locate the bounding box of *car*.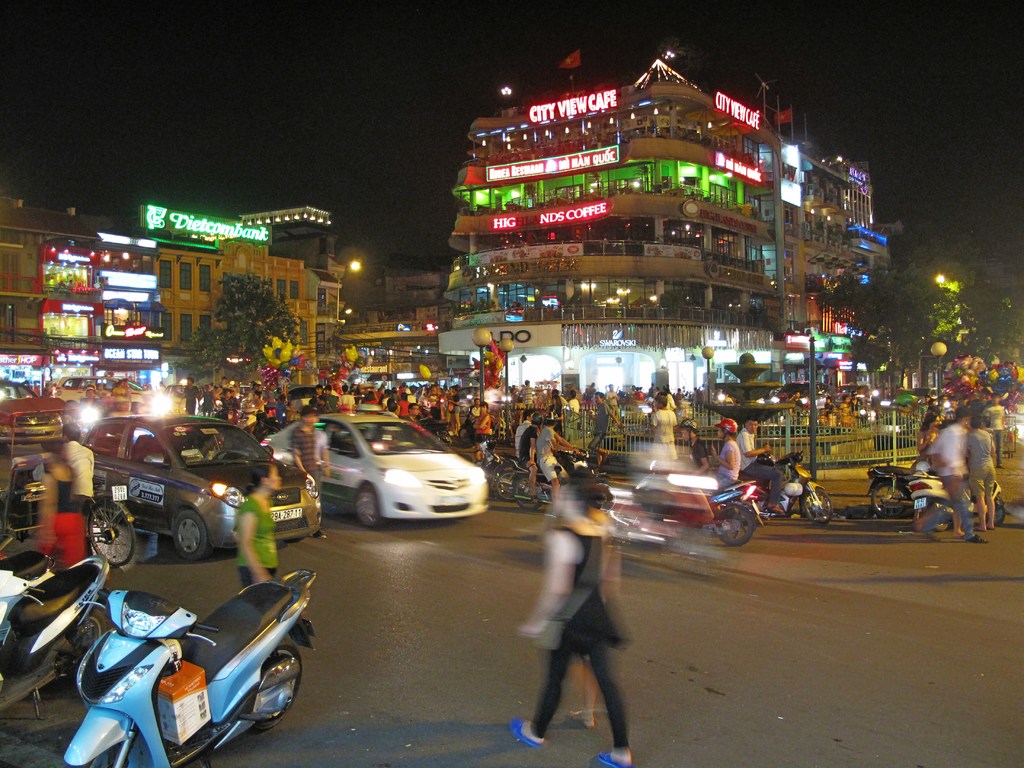
Bounding box: 277,383,316,410.
